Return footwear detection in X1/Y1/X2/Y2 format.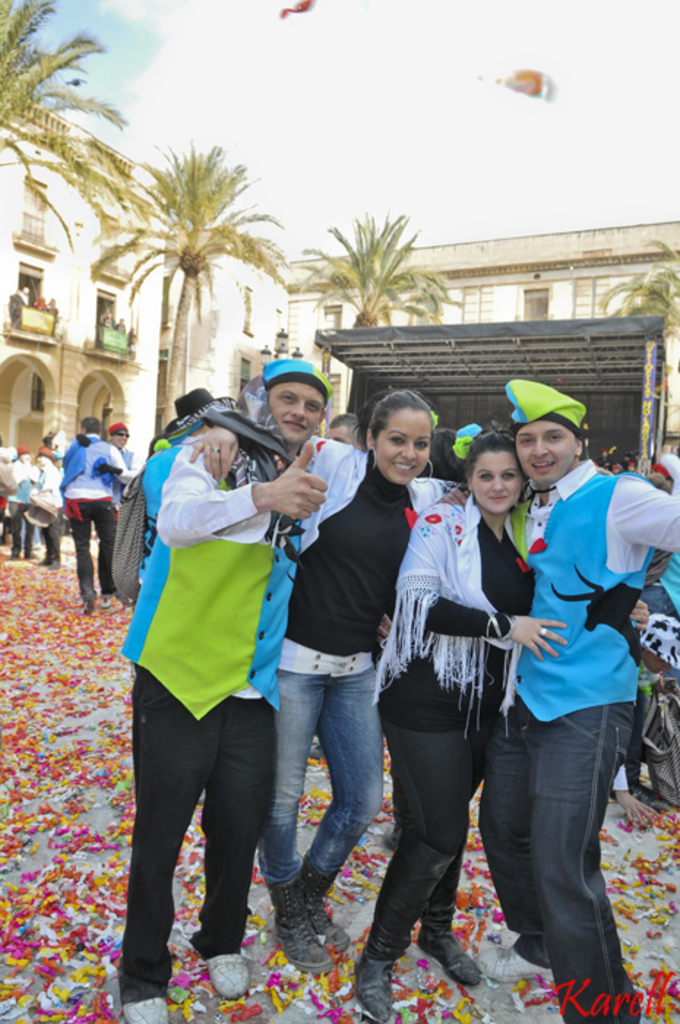
38/554/50/562.
